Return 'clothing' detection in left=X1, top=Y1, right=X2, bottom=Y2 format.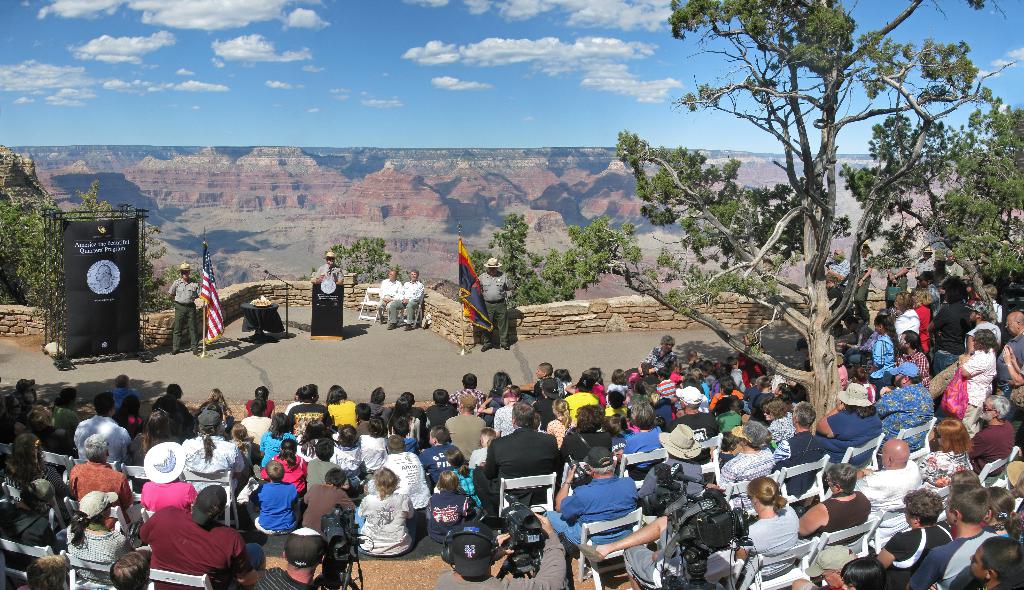
left=882, top=522, right=954, bottom=587.
